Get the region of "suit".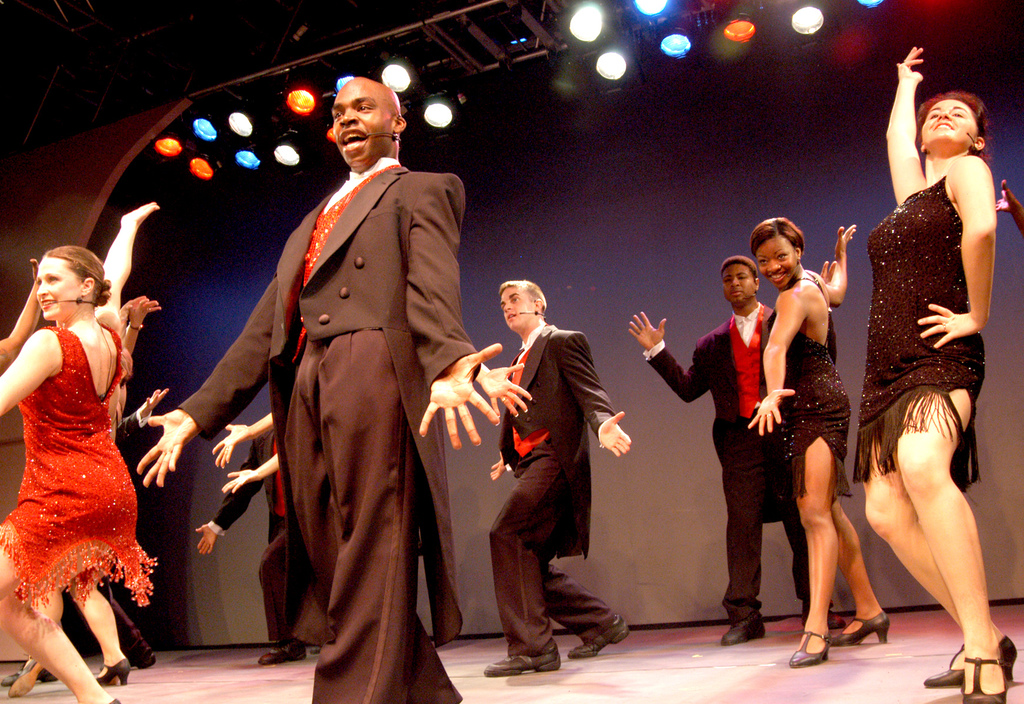
Rect(492, 319, 621, 647).
